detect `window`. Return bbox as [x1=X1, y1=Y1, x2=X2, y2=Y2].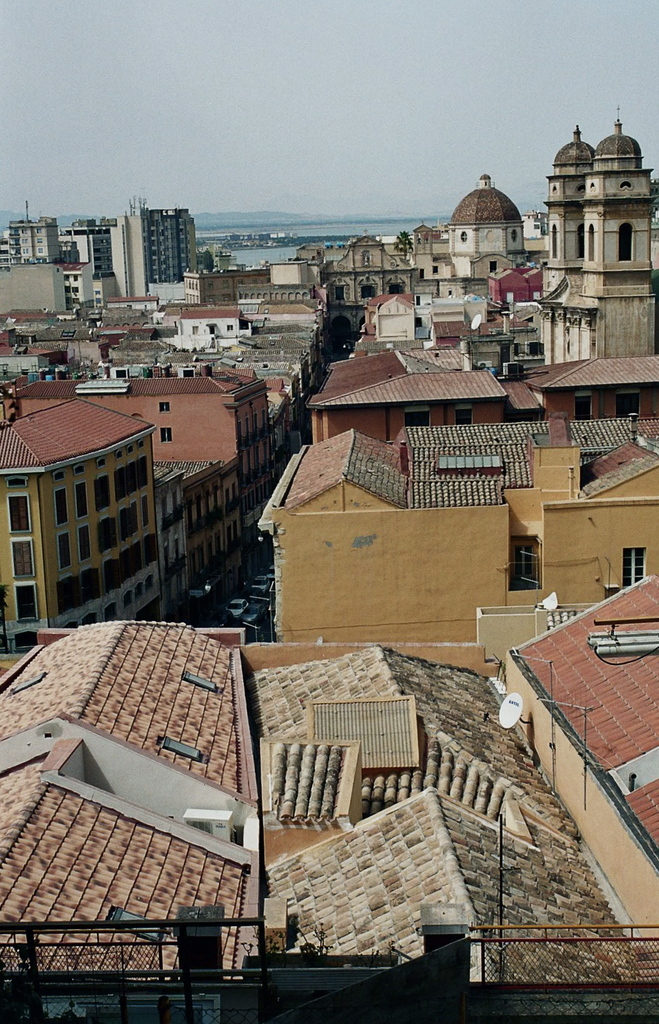
[x1=51, y1=495, x2=72, y2=529].
